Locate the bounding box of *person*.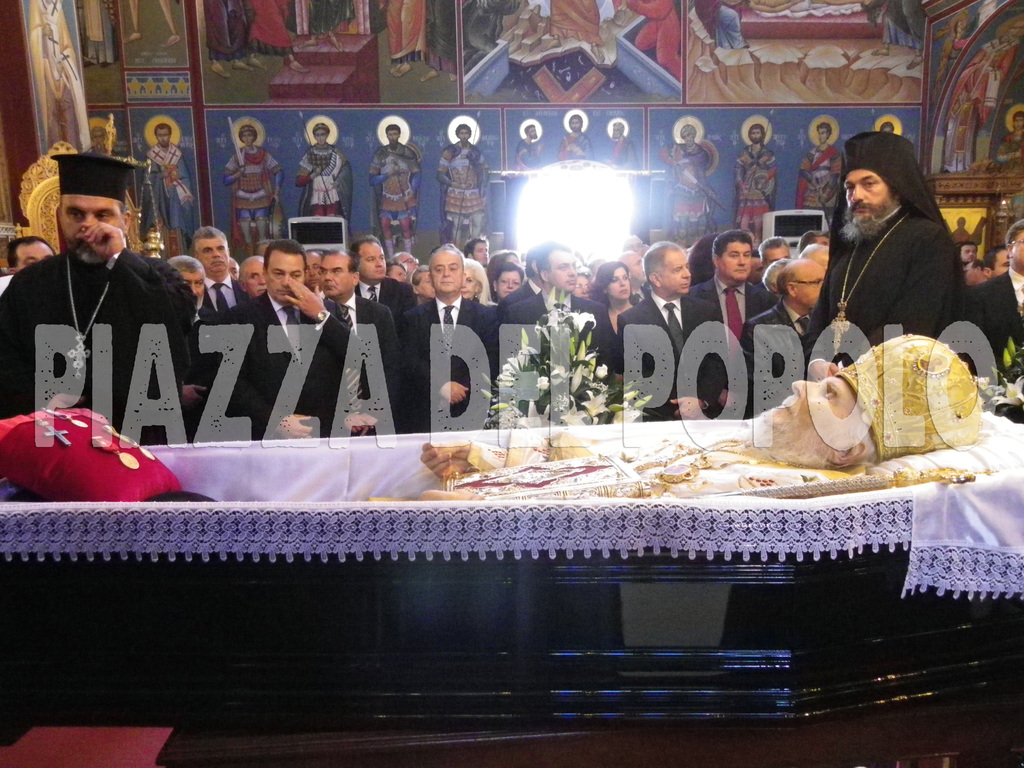
Bounding box: <box>692,0,748,53</box>.
